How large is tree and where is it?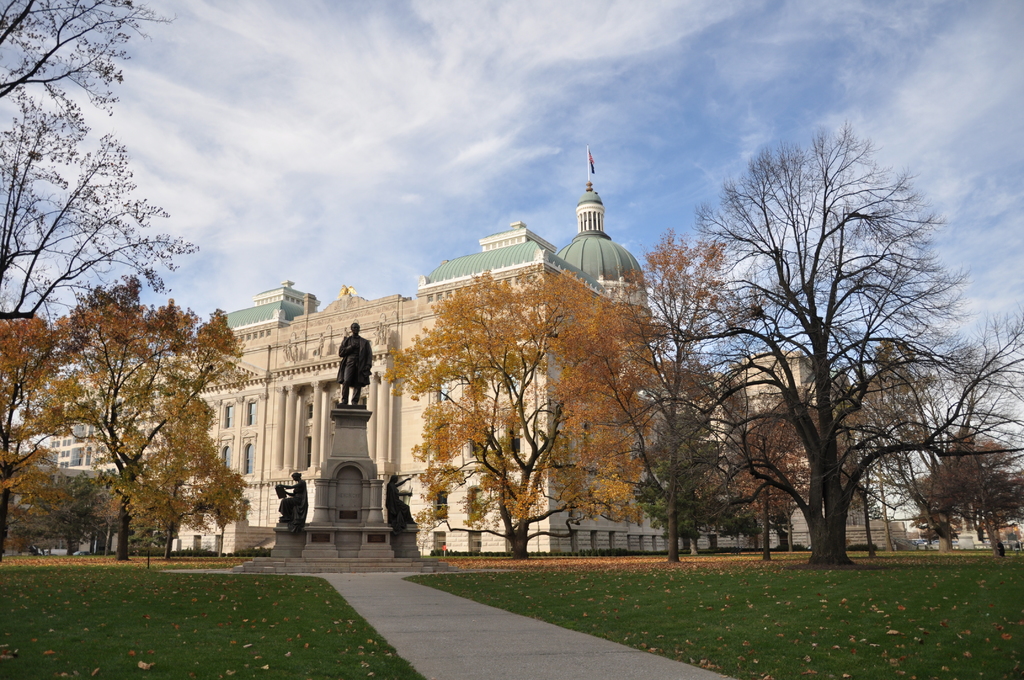
Bounding box: {"left": 0, "top": 0, "right": 193, "bottom": 321}.
